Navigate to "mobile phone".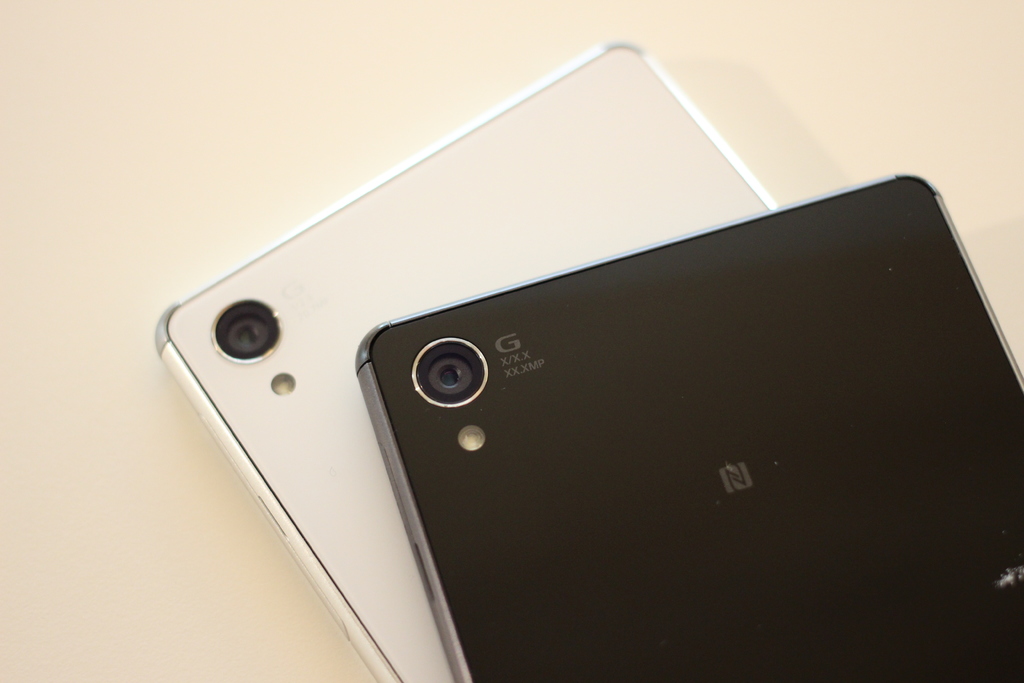
Navigation target: box(153, 42, 780, 682).
